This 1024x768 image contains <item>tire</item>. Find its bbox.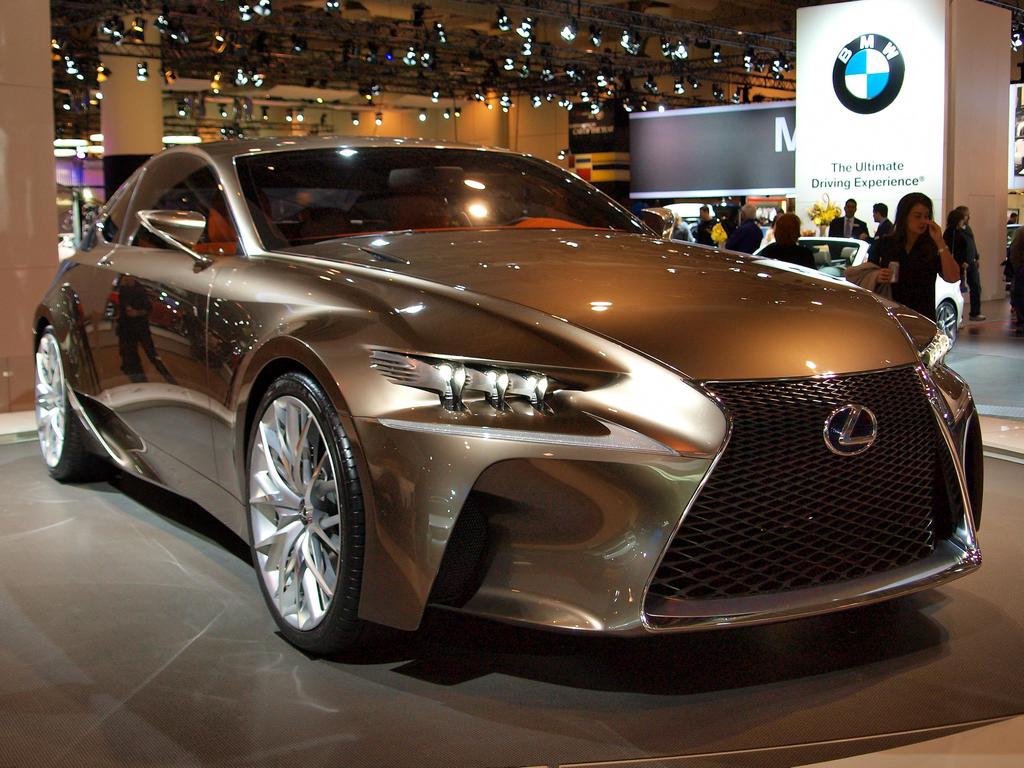
box(26, 323, 106, 471).
